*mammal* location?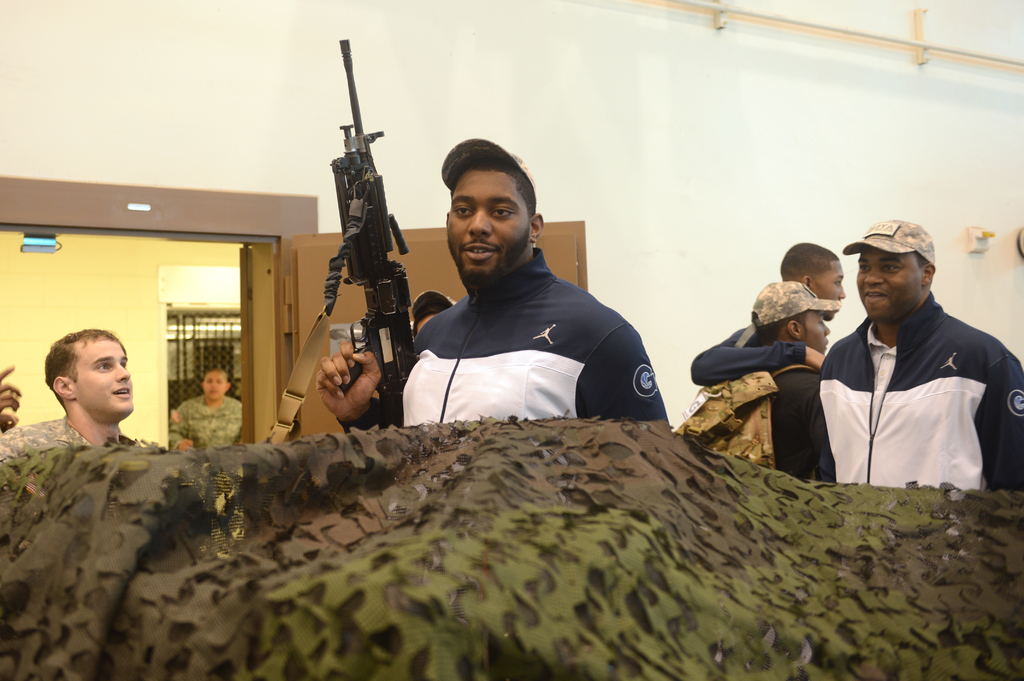
(411, 288, 458, 337)
